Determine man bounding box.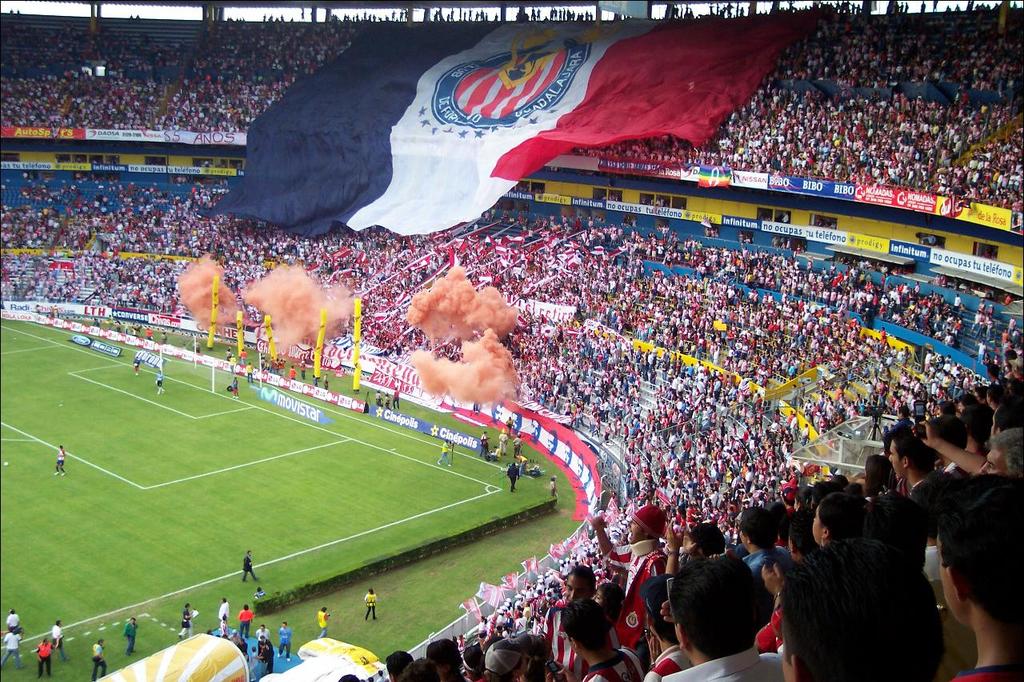
Determined: (x1=218, y1=596, x2=229, y2=624).
